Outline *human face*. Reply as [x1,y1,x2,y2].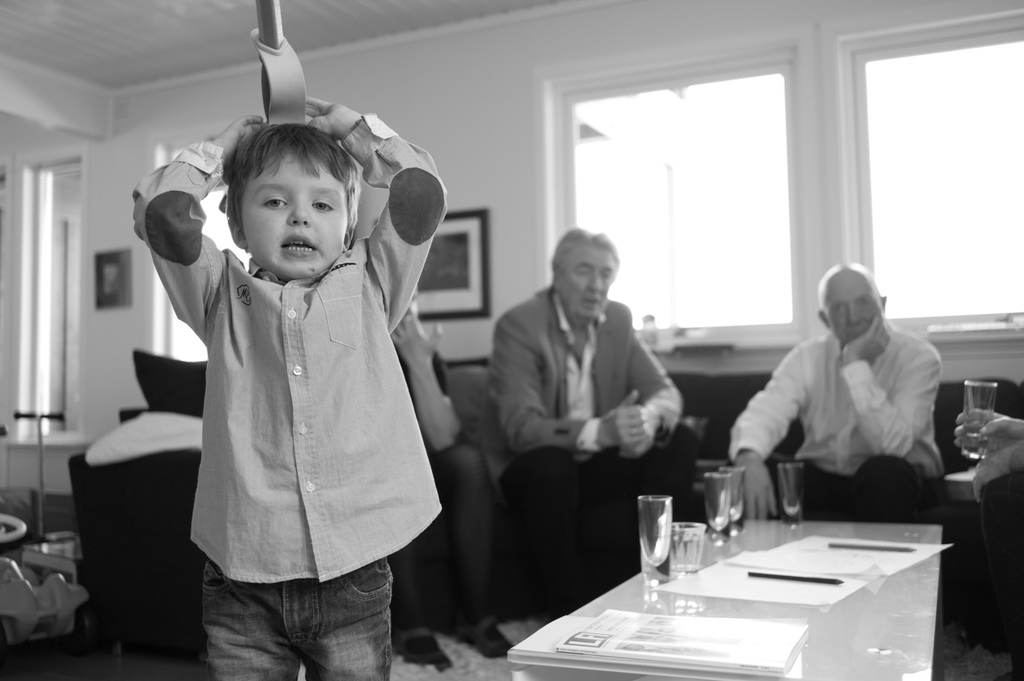
[555,240,618,326].
